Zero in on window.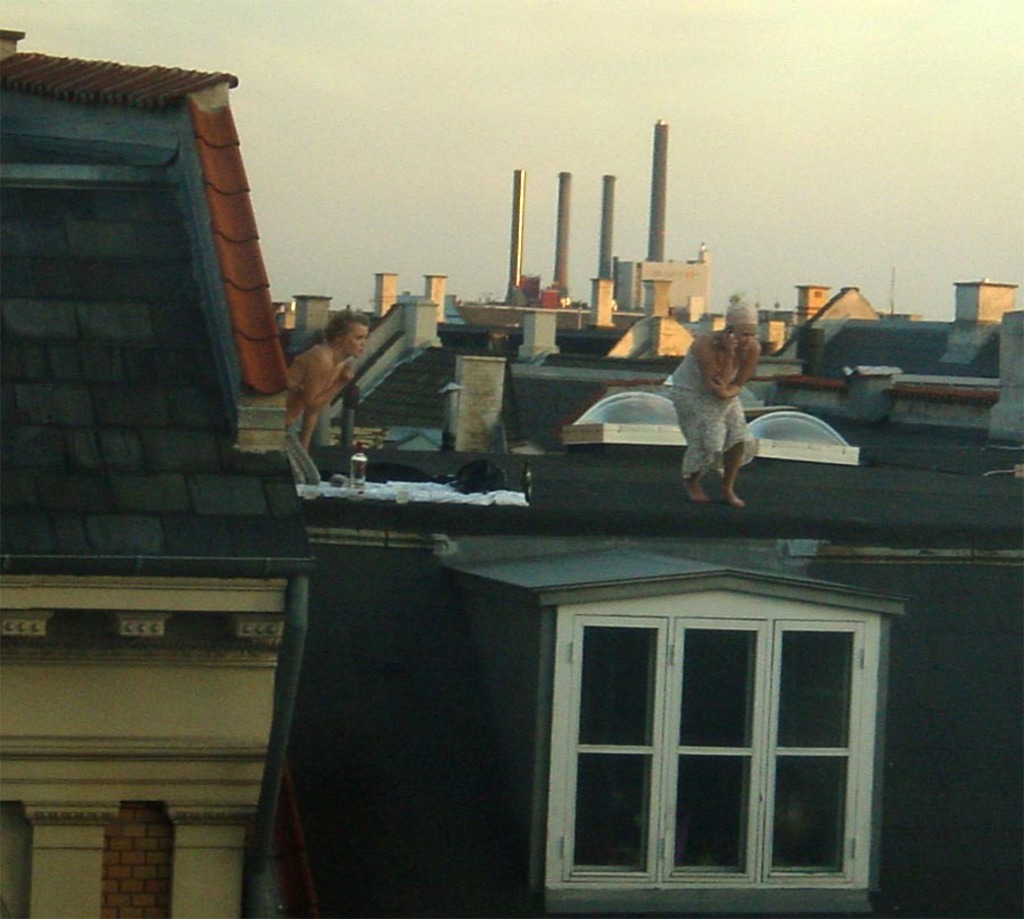
Zeroed in: [562, 607, 867, 896].
